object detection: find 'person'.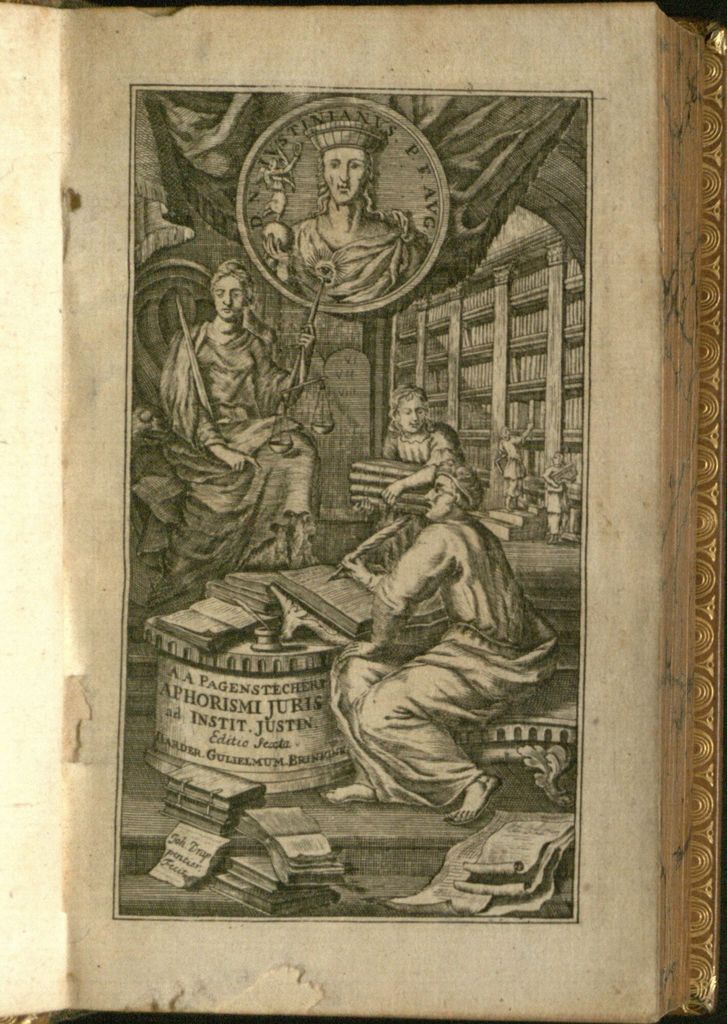
bbox=[167, 223, 294, 580].
